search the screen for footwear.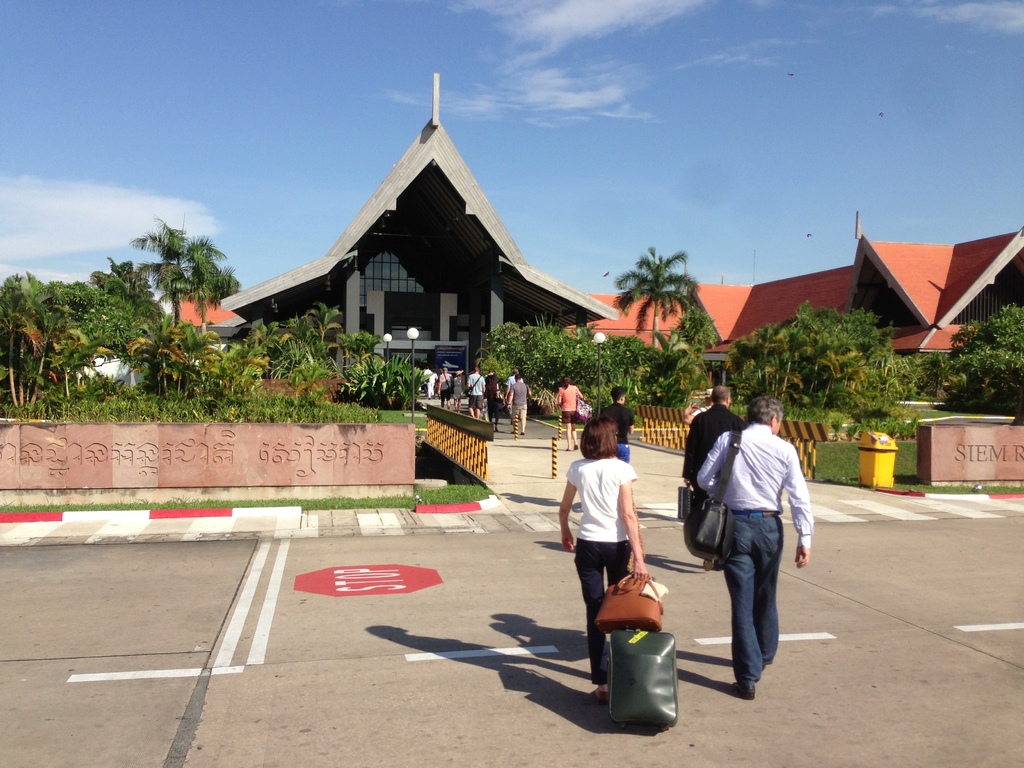
Found at left=518, top=428, right=527, bottom=435.
